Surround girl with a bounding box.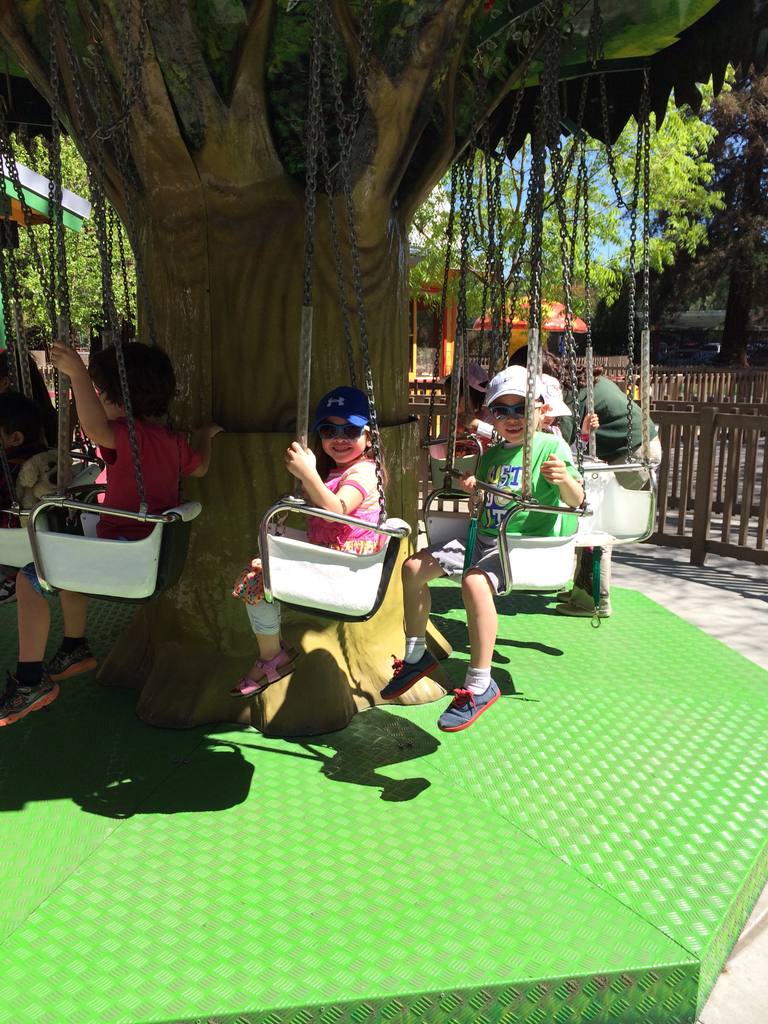
[x1=234, y1=389, x2=387, y2=694].
